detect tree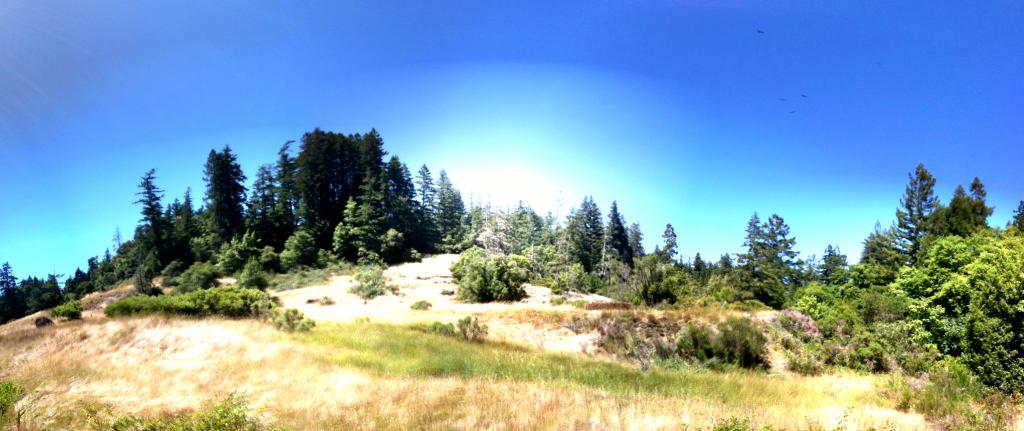
crop(132, 165, 185, 278)
